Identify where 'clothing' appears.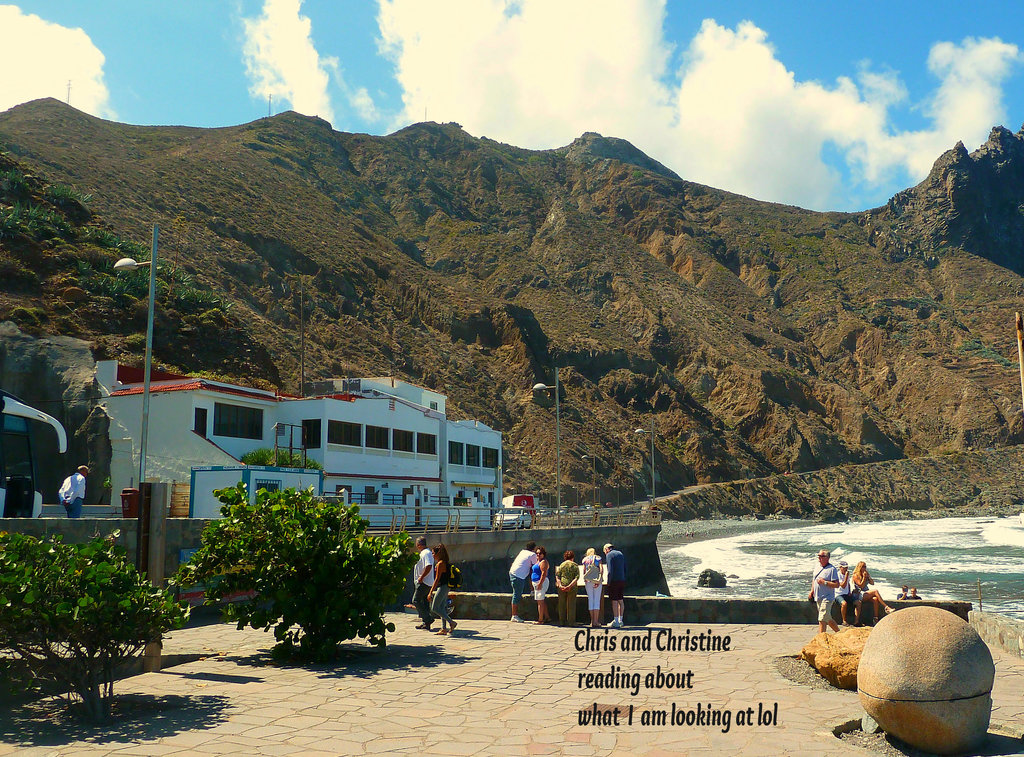
Appears at <bbox>837, 569, 853, 609</bbox>.
